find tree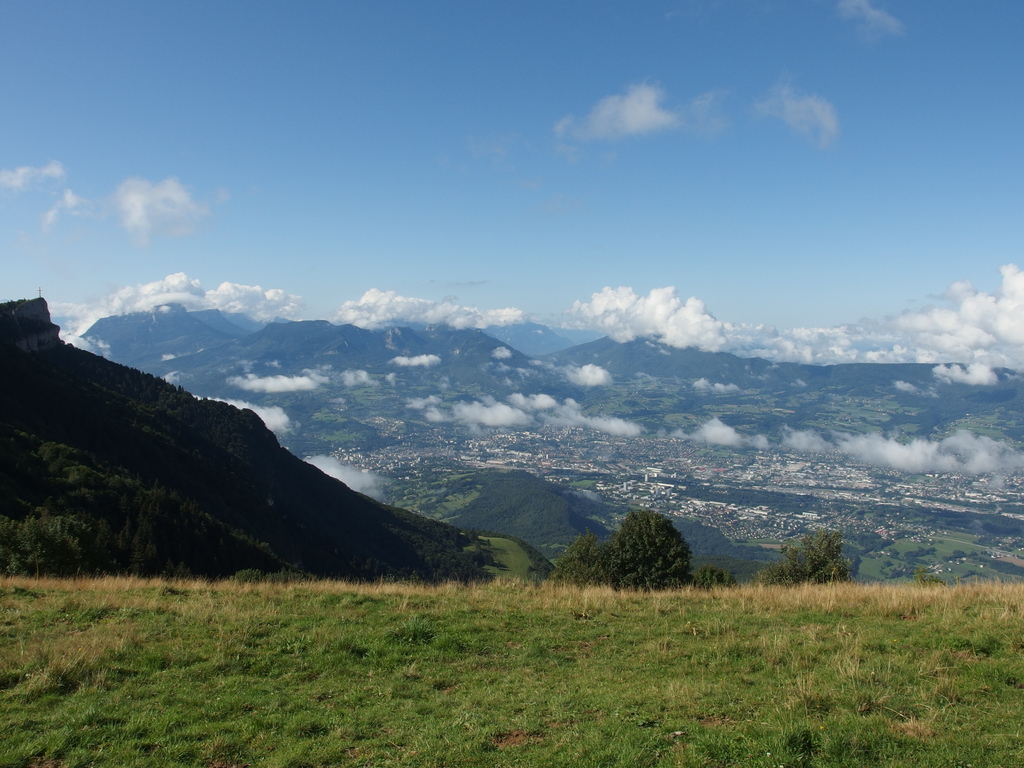
box=[767, 528, 861, 588]
